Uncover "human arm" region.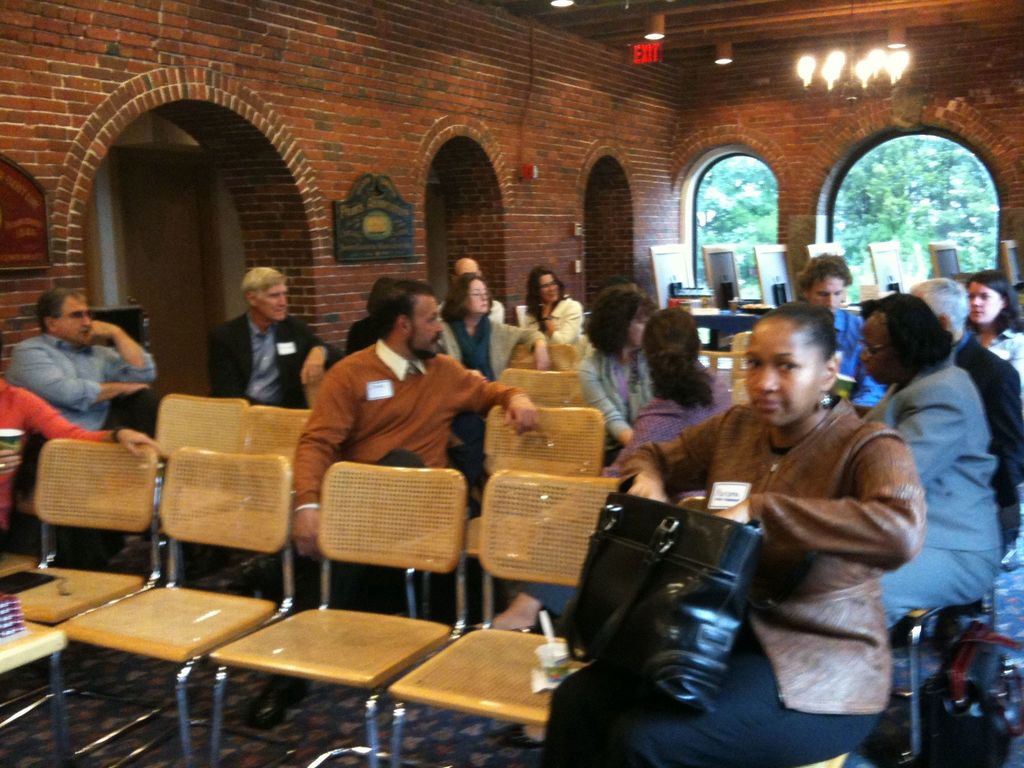
Uncovered: bbox(208, 332, 237, 397).
